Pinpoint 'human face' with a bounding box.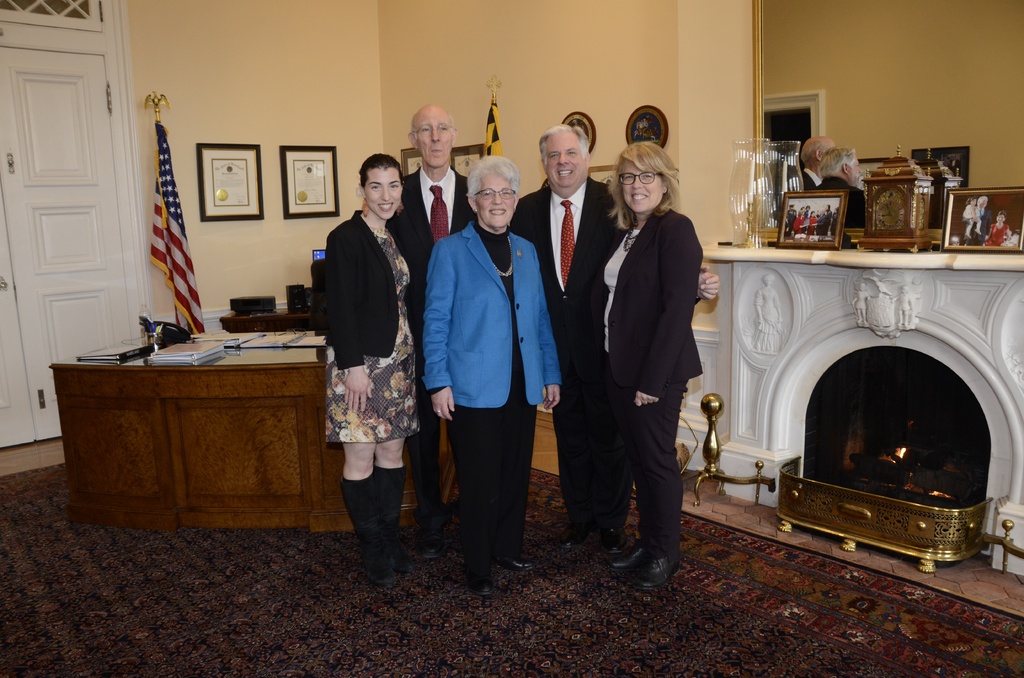
<box>416,111,456,168</box>.
